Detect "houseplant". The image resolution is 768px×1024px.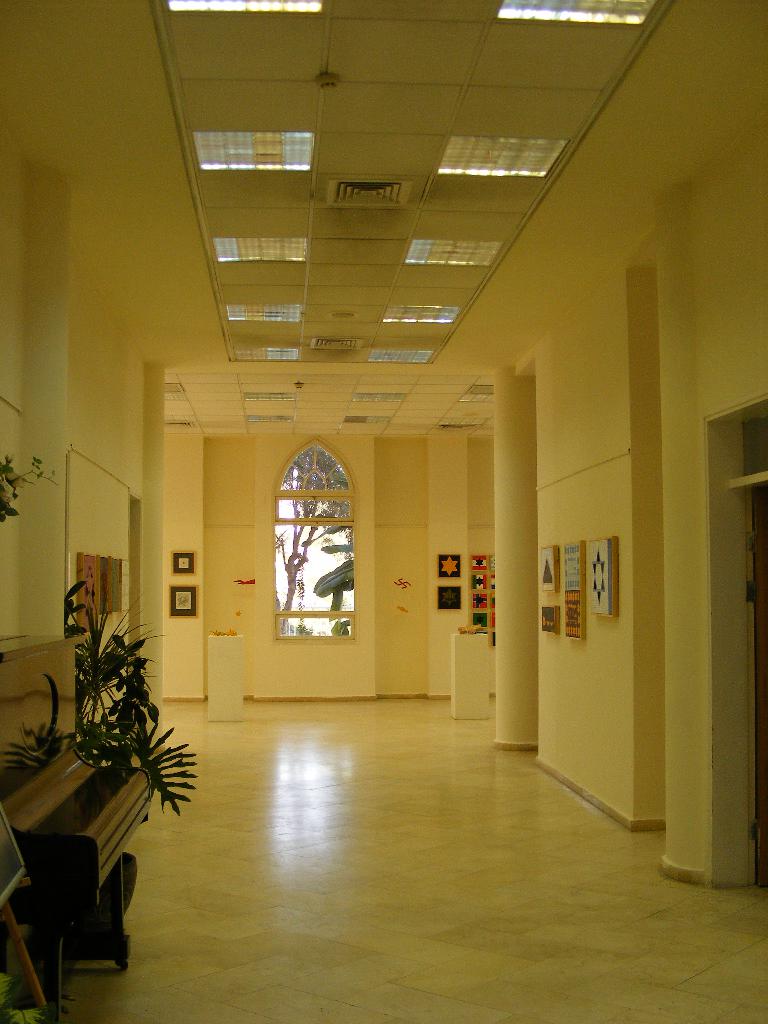
box=[0, 687, 60, 916].
